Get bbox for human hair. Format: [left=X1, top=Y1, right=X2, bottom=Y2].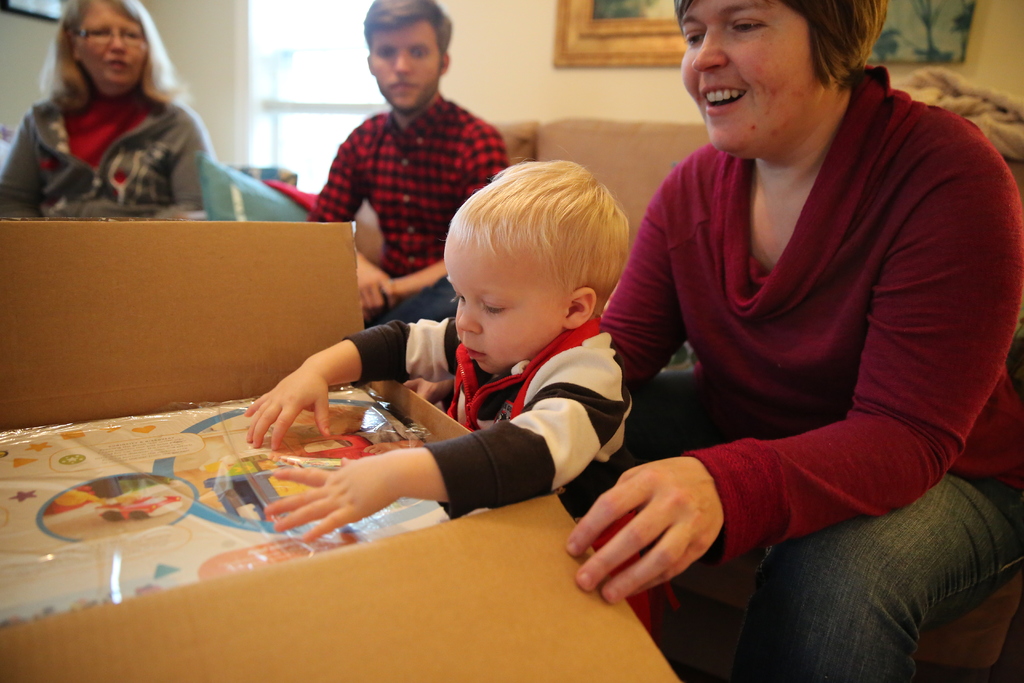
[left=36, top=0, right=187, bottom=113].
